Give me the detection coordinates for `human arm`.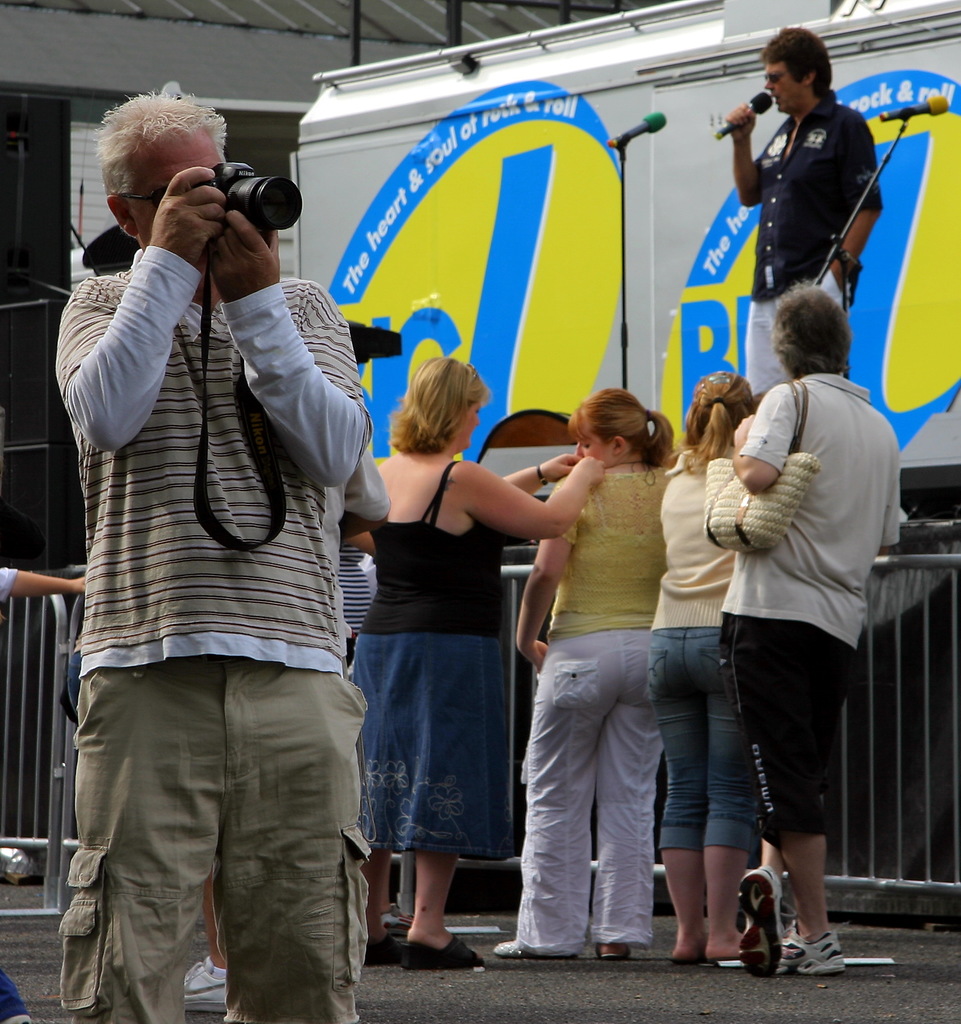
x1=438, y1=470, x2=589, y2=555.
